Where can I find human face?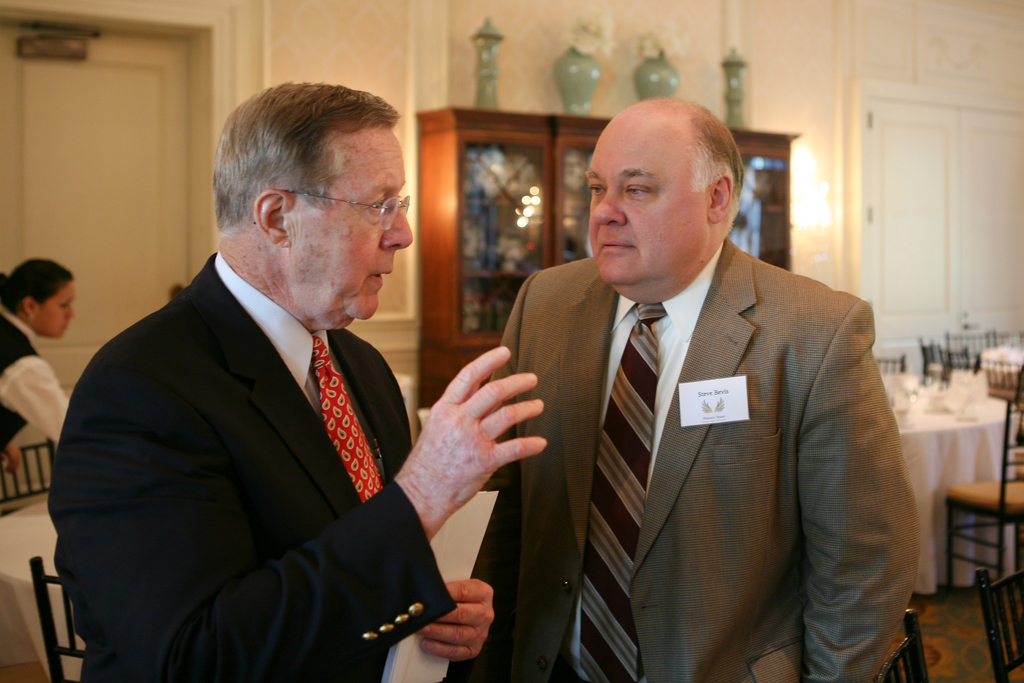
You can find it at [left=42, top=278, right=75, bottom=336].
